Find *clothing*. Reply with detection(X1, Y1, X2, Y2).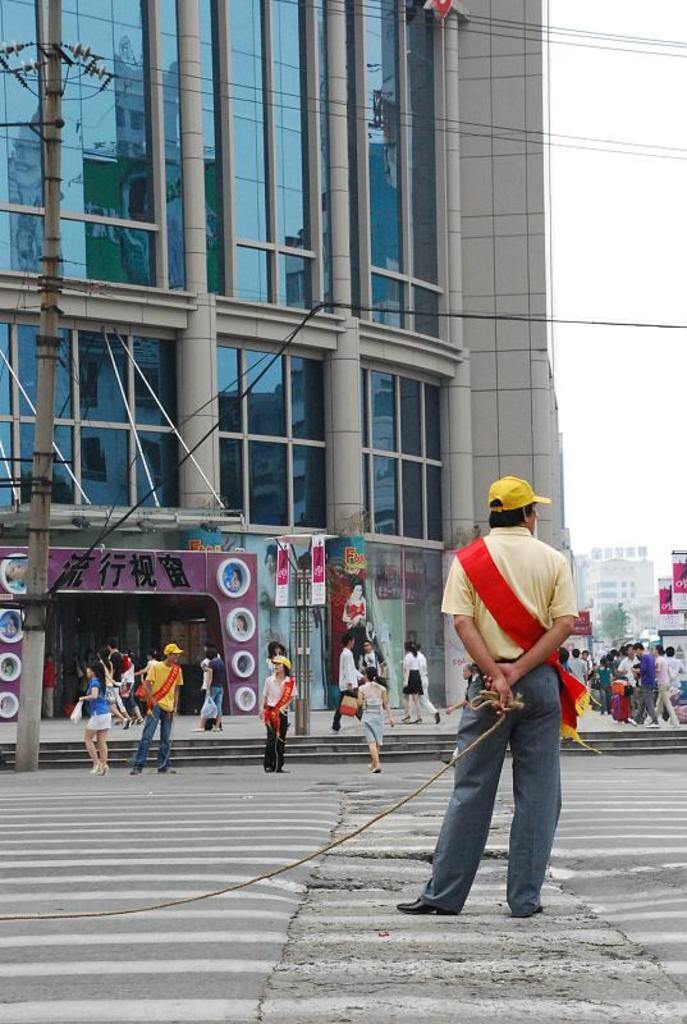
detection(257, 655, 296, 773).
